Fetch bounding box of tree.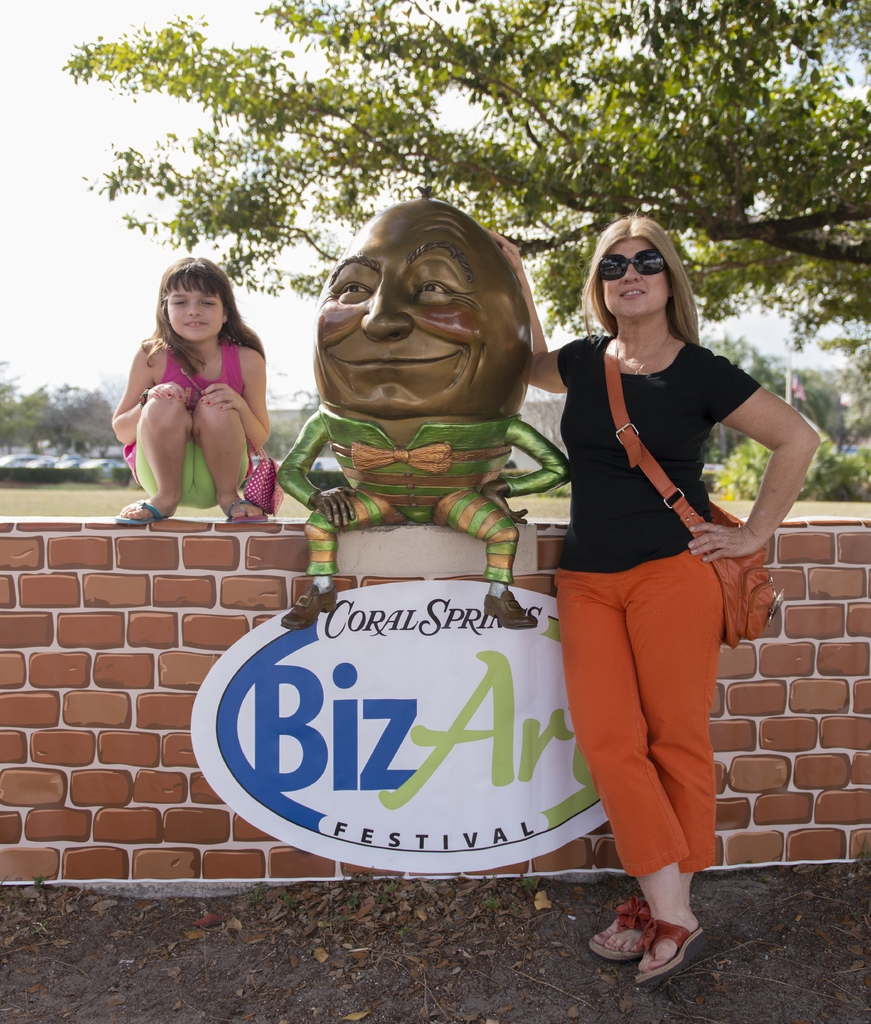
Bbox: {"left": 55, "top": 0, "right": 870, "bottom": 337}.
